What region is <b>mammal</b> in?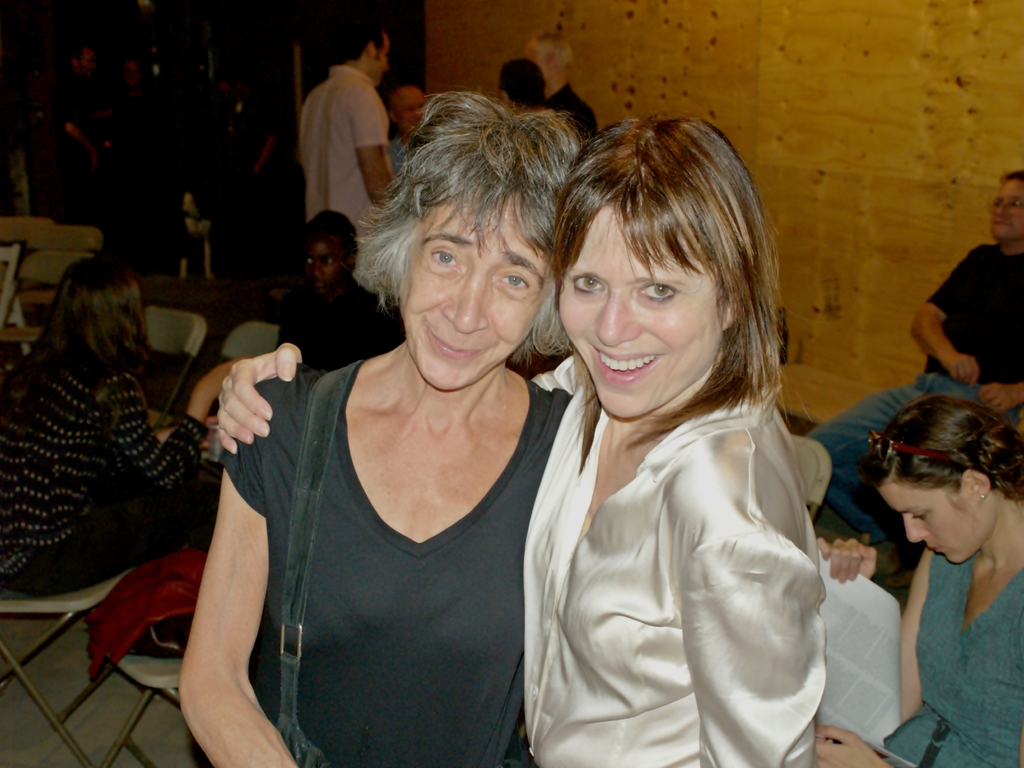
crop(180, 87, 579, 767).
